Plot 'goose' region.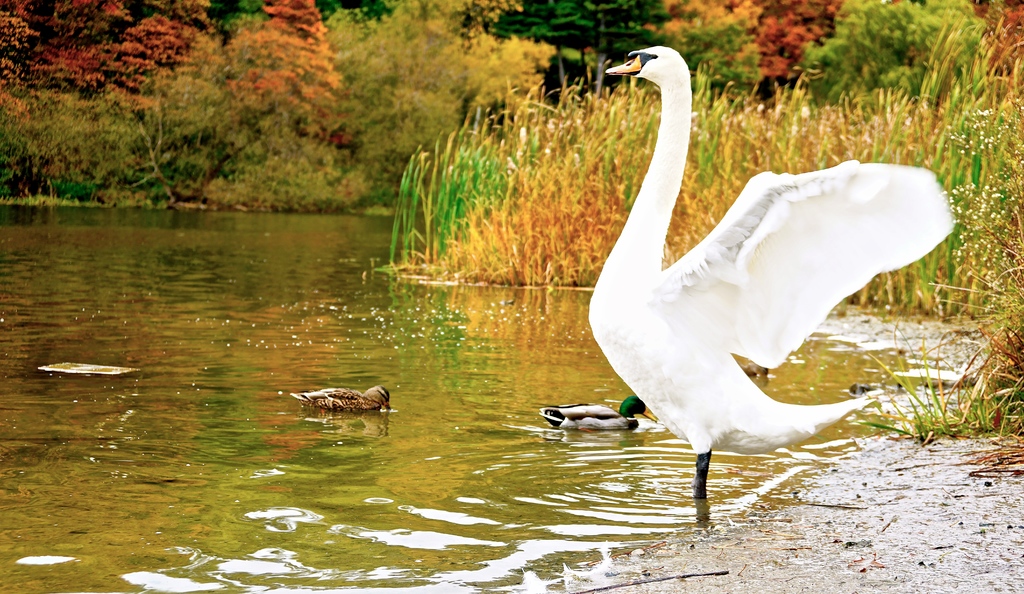
Plotted at <box>538,393,657,432</box>.
